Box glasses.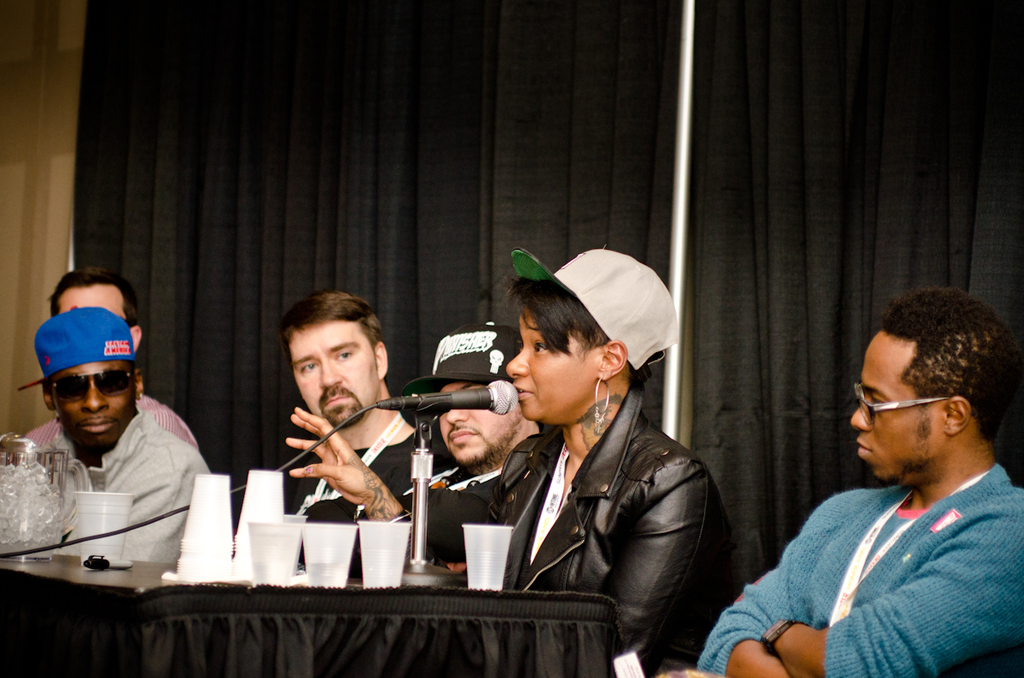
Rect(851, 380, 952, 426).
